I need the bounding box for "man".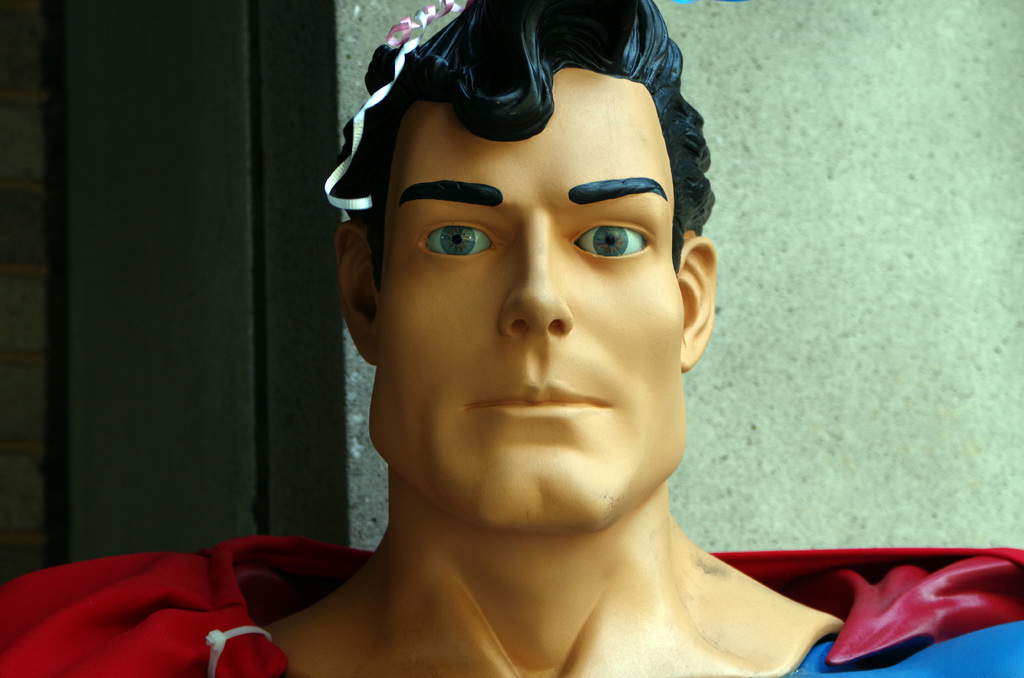
Here it is: pyautogui.locateOnScreen(0, 0, 1023, 677).
